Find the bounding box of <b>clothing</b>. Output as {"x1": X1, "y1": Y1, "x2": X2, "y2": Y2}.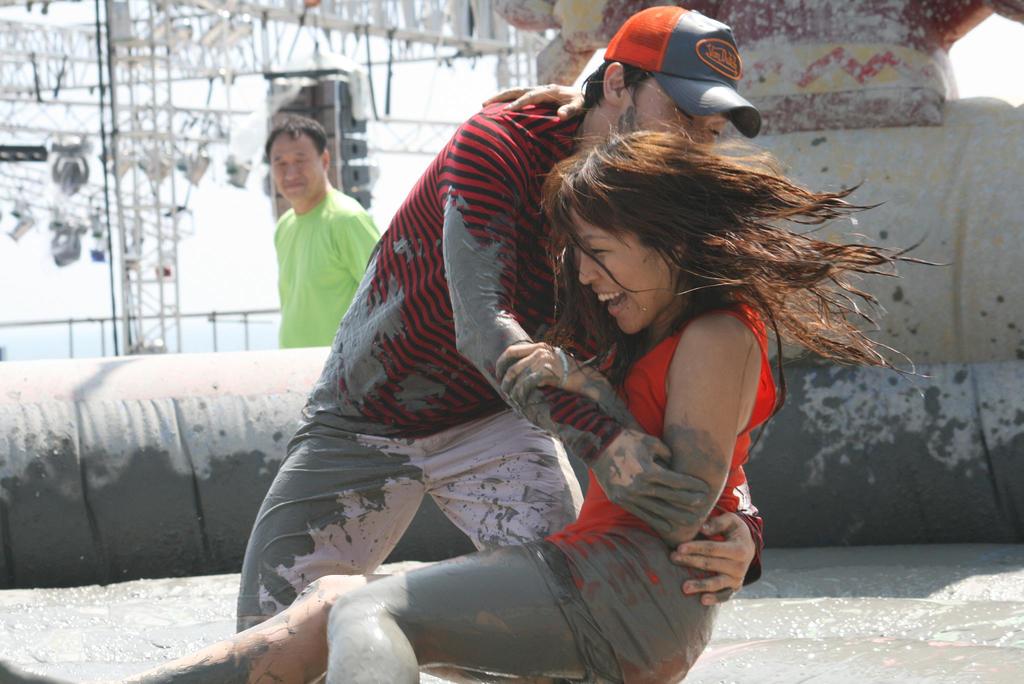
{"x1": 232, "y1": 75, "x2": 773, "y2": 639}.
